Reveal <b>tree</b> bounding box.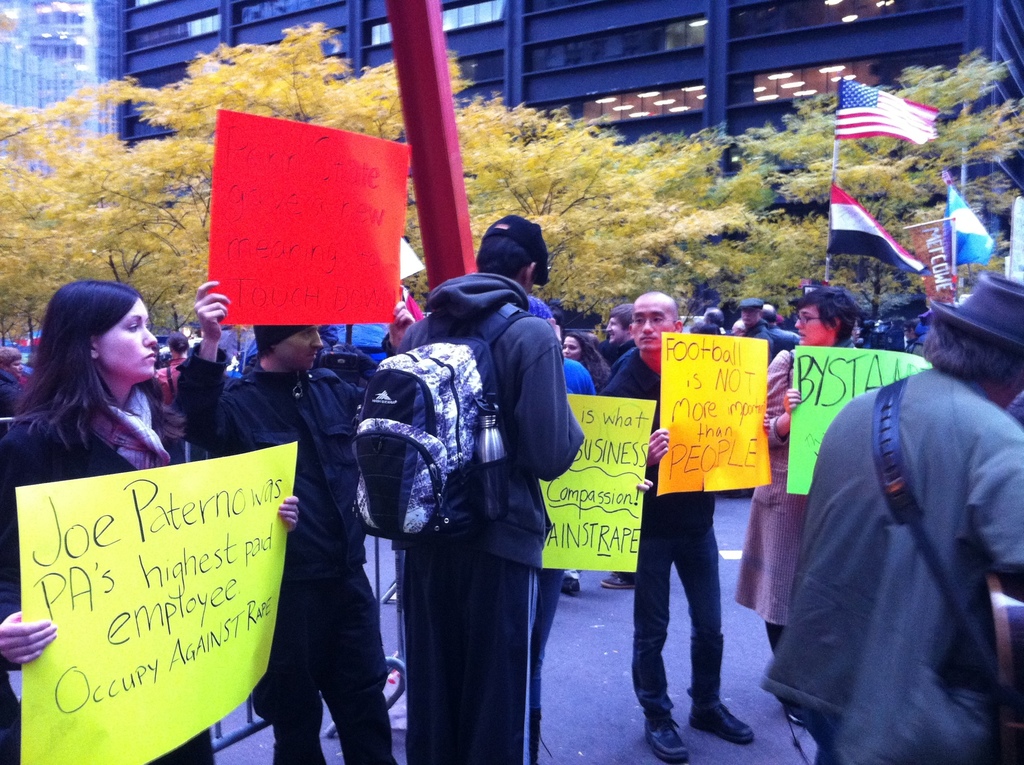
Revealed: [x1=711, y1=42, x2=1023, y2=316].
